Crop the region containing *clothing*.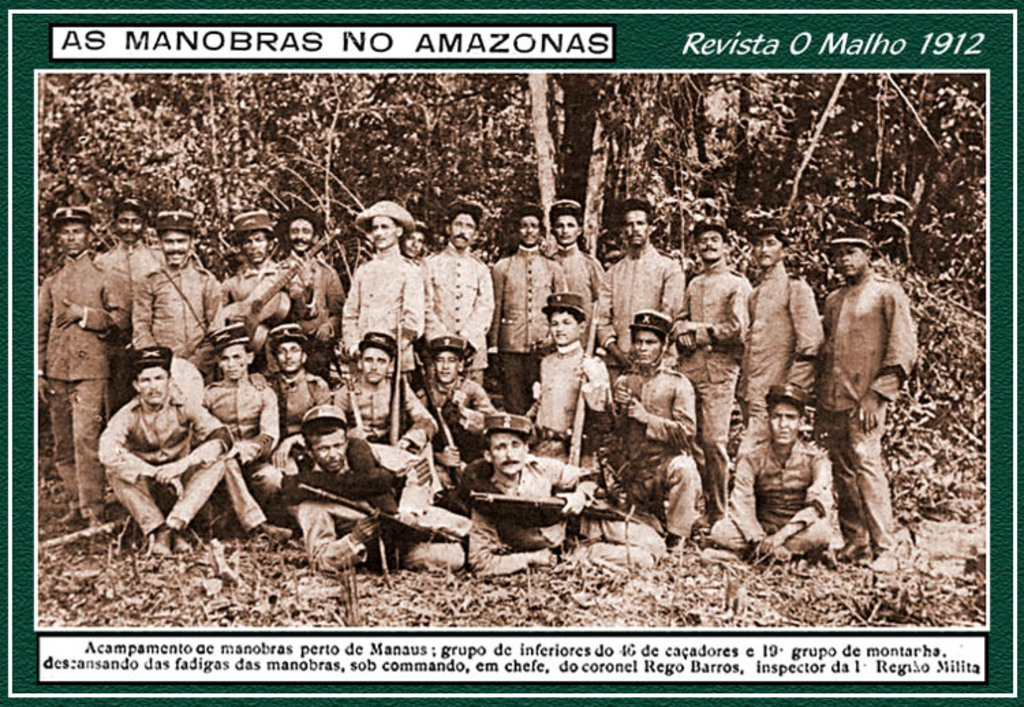
Crop region: Rect(706, 422, 836, 564).
